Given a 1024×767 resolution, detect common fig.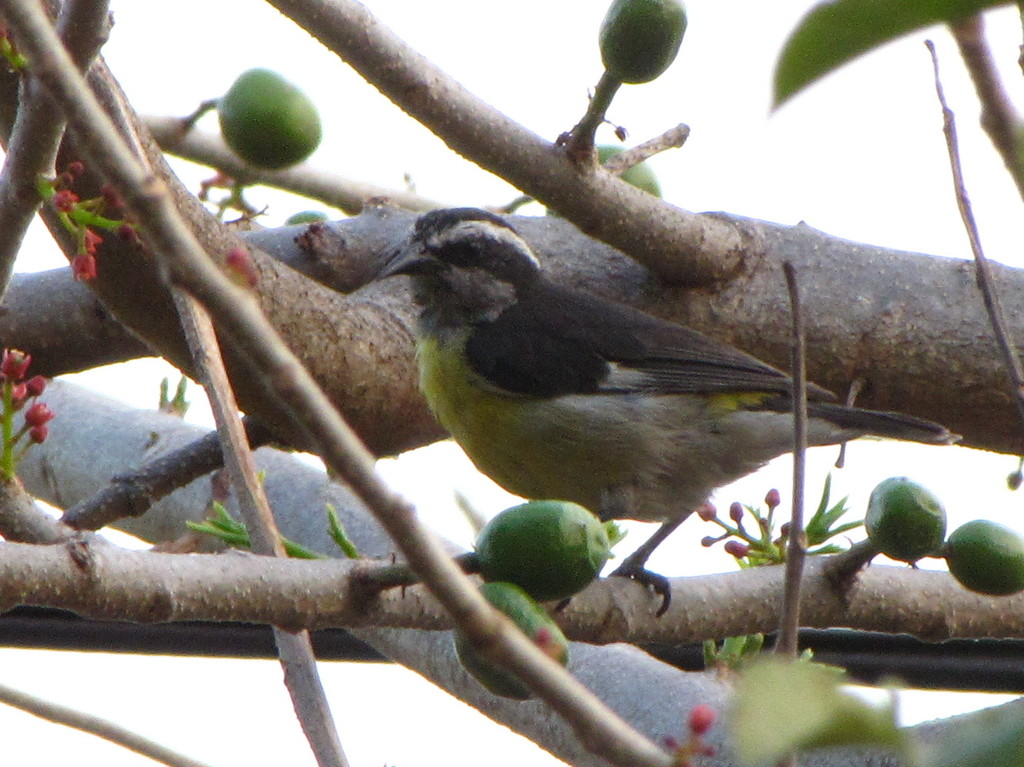
[left=943, top=519, right=1023, bottom=597].
